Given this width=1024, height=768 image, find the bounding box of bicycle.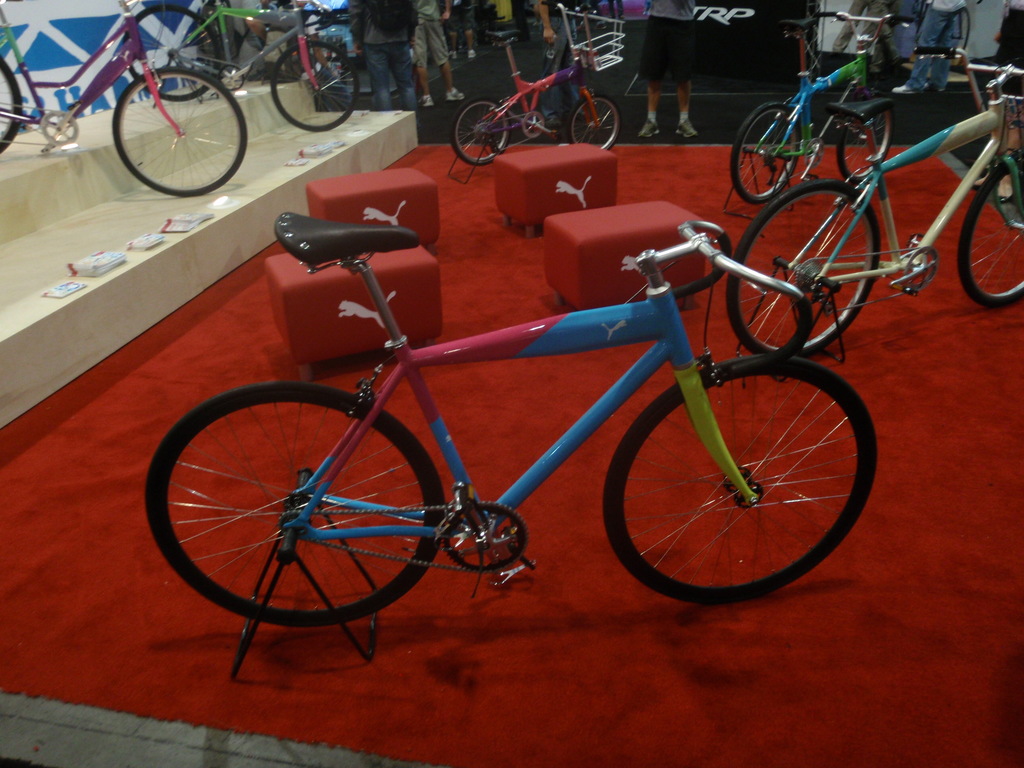
detection(0, 0, 249, 205).
